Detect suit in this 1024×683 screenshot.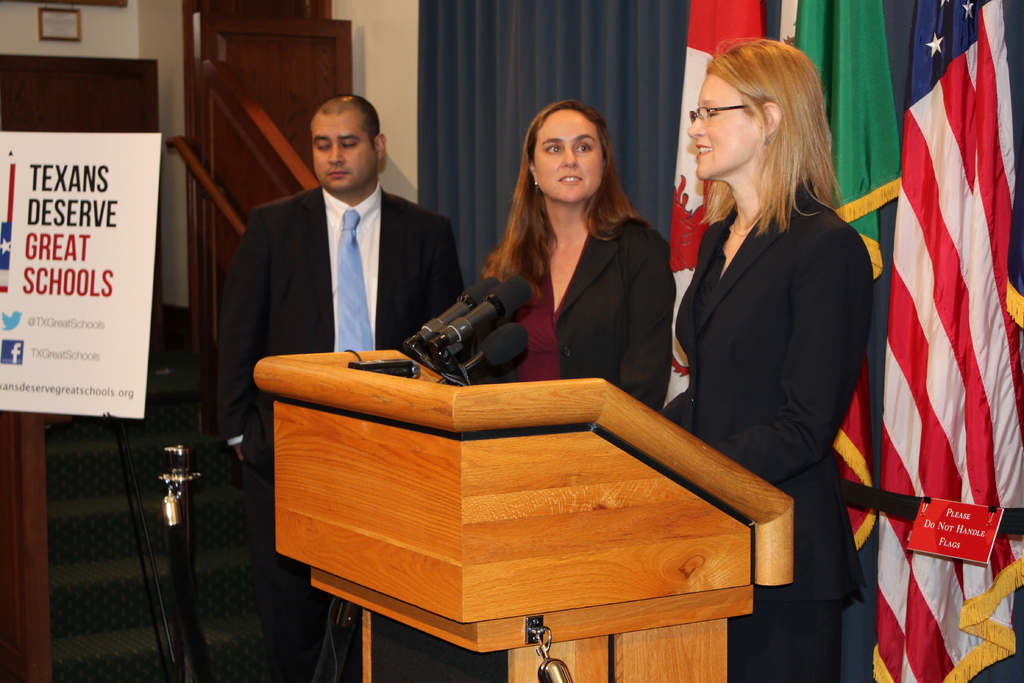
Detection: select_region(215, 181, 465, 682).
